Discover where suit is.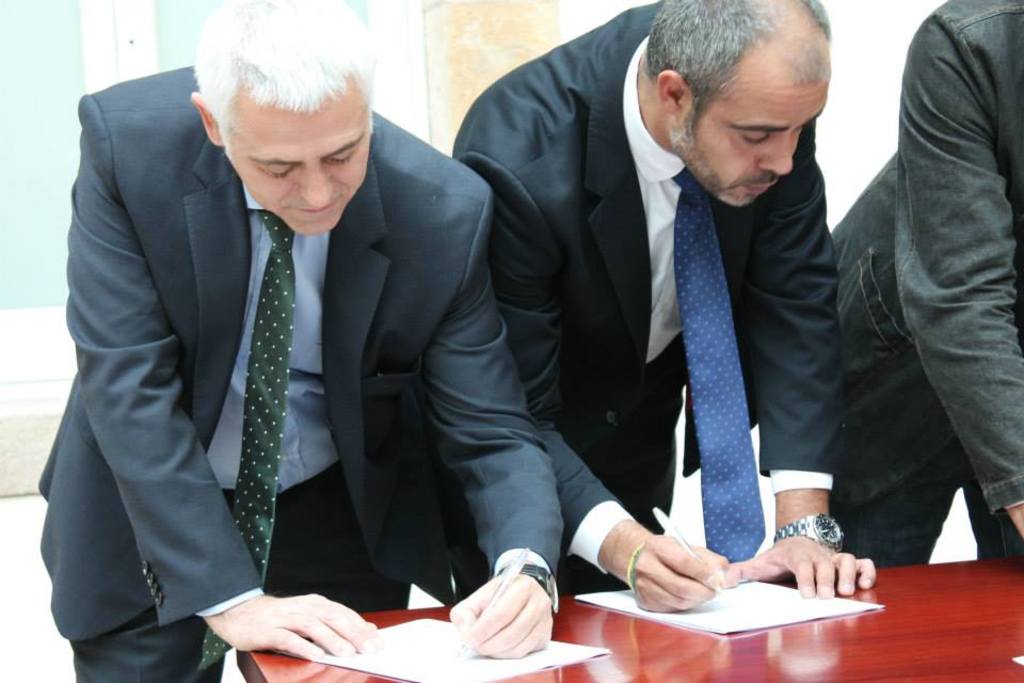
Discovered at BBox(39, 64, 563, 682).
